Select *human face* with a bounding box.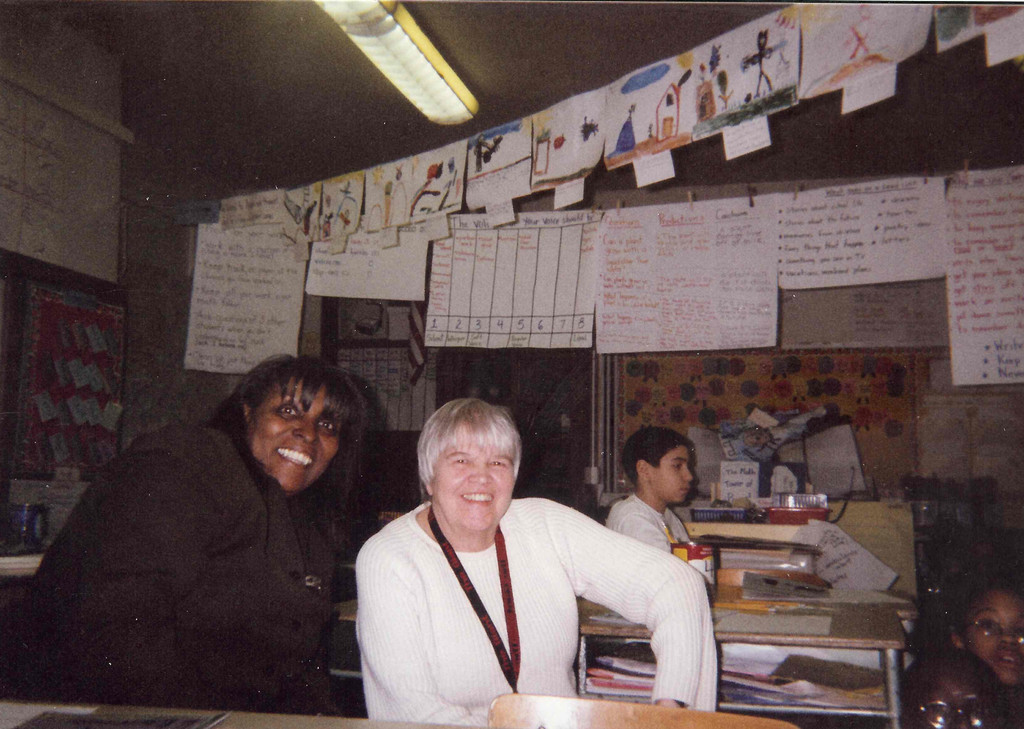
bbox=(651, 445, 696, 507).
